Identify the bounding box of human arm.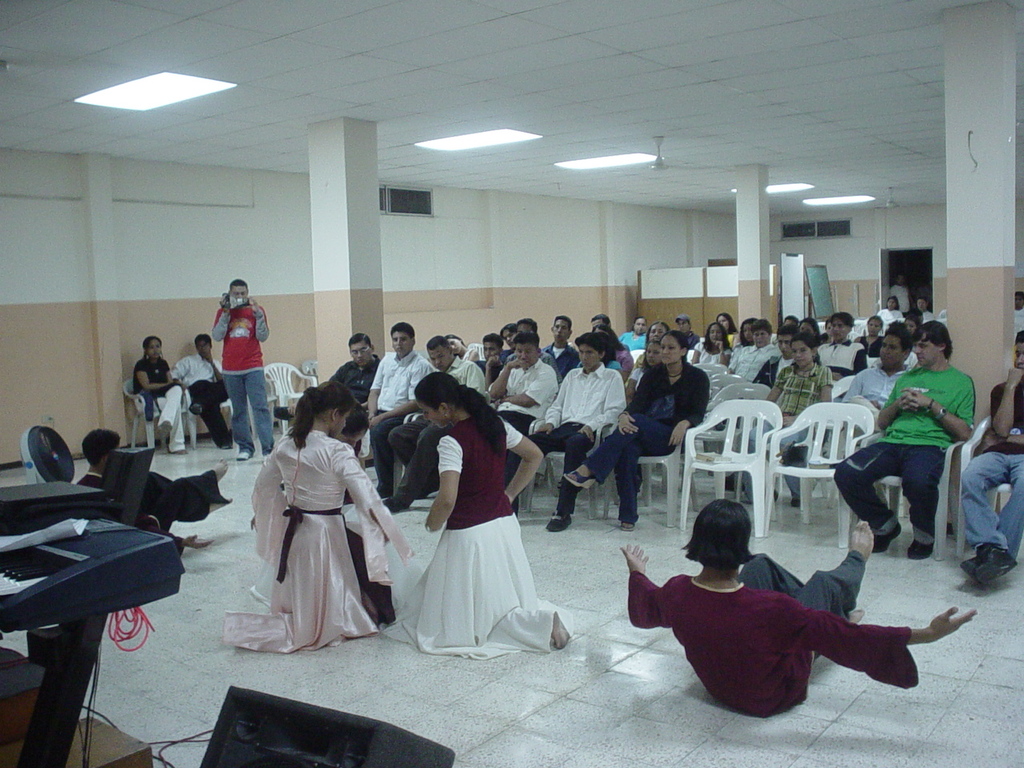
[x1=854, y1=344, x2=868, y2=374].
